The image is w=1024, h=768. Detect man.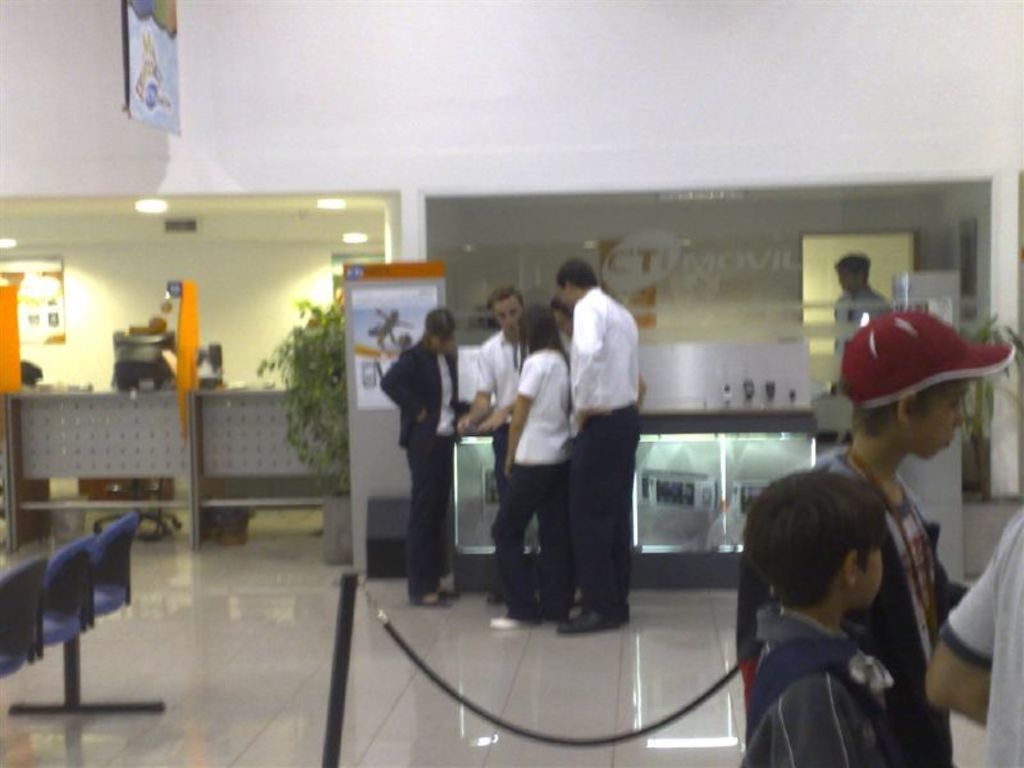
Detection: bbox(549, 243, 649, 645).
